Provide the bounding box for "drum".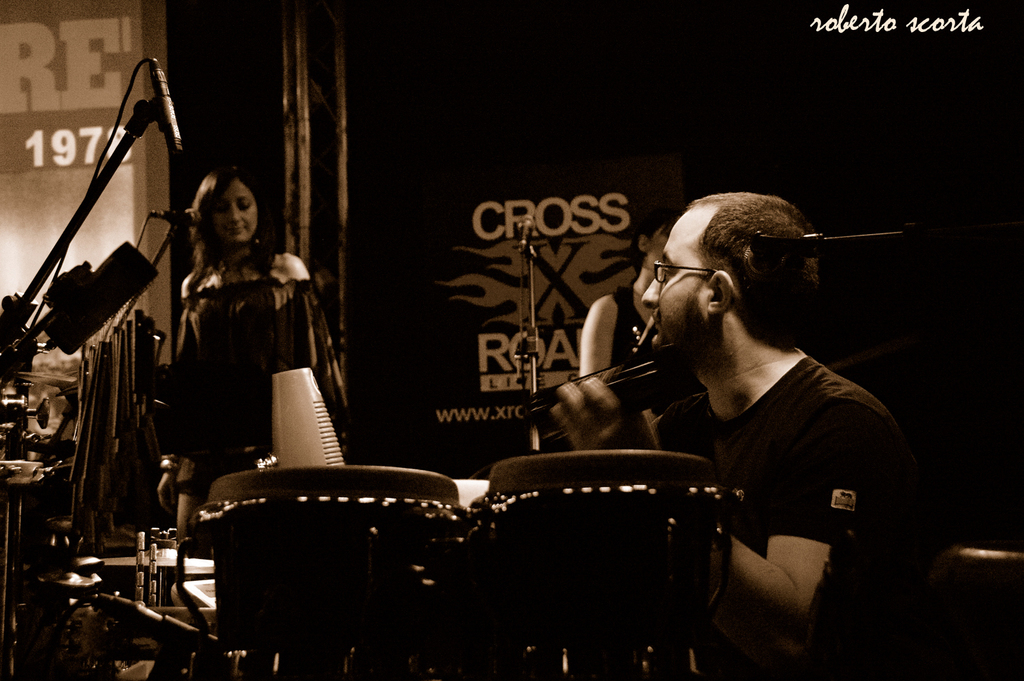
bbox=[487, 449, 730, 680].
